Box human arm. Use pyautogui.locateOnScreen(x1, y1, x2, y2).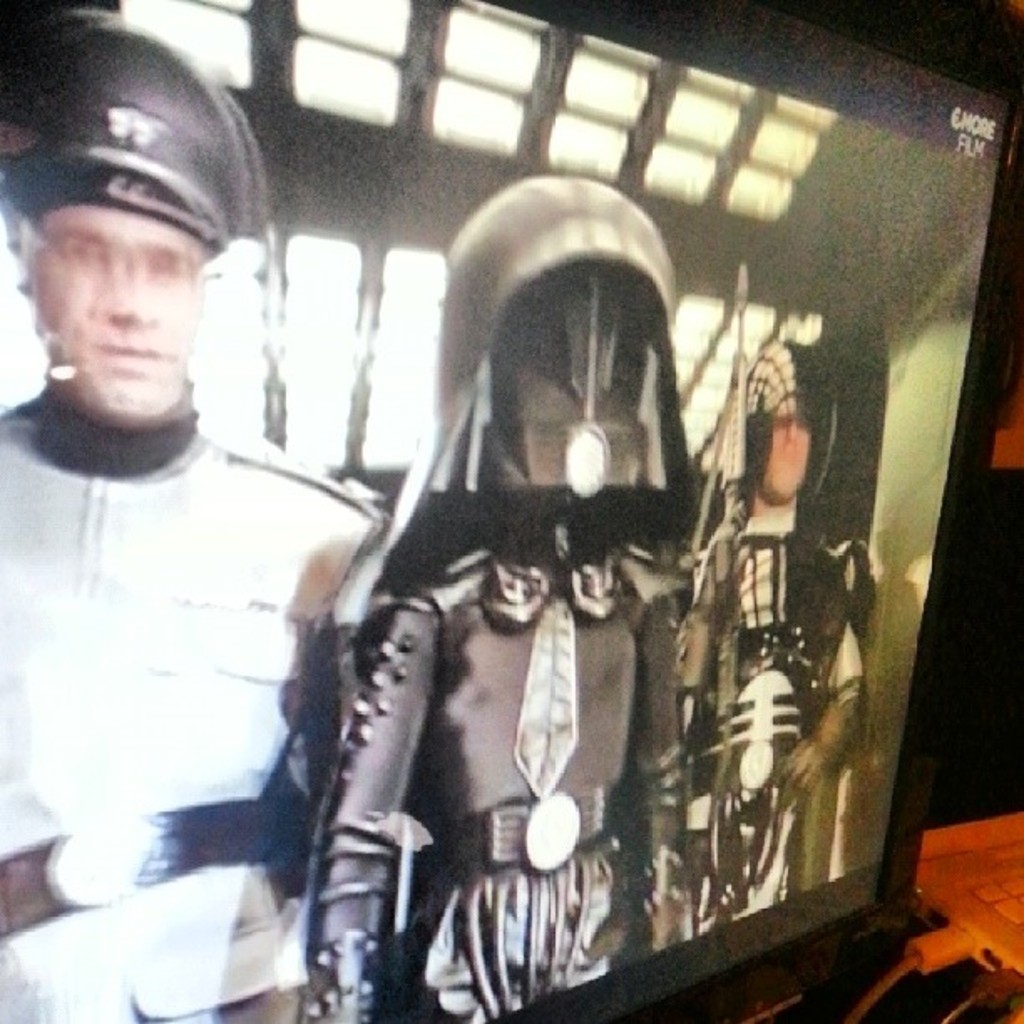
pyautogui.locateOnScreen(631, 584, 701, 954).
